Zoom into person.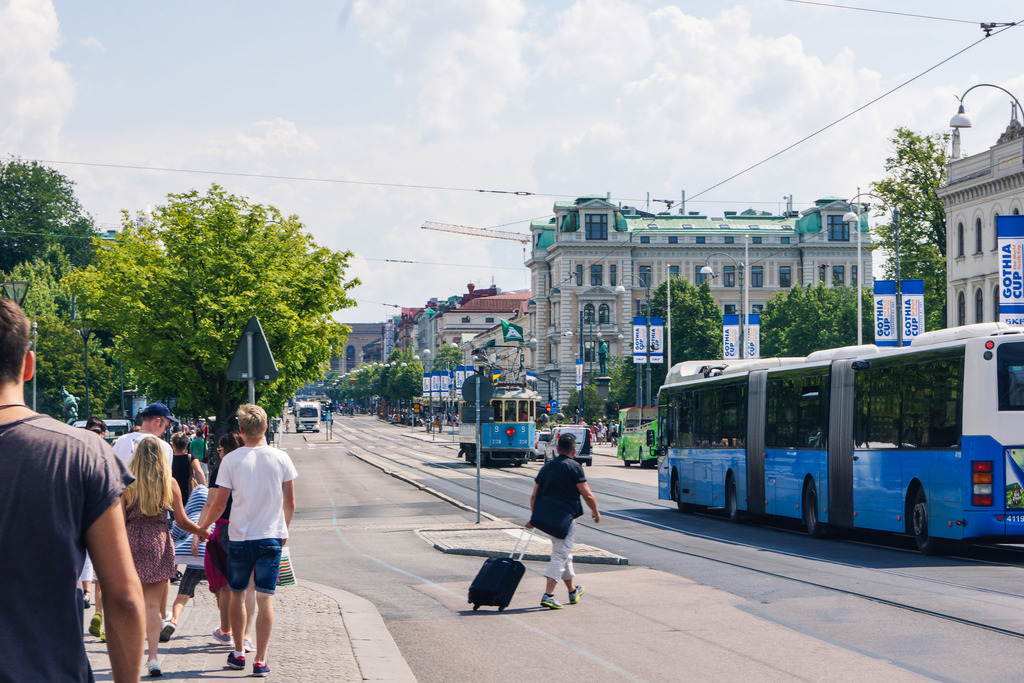
Zoom target: box=[184, 434, 255, 655].
